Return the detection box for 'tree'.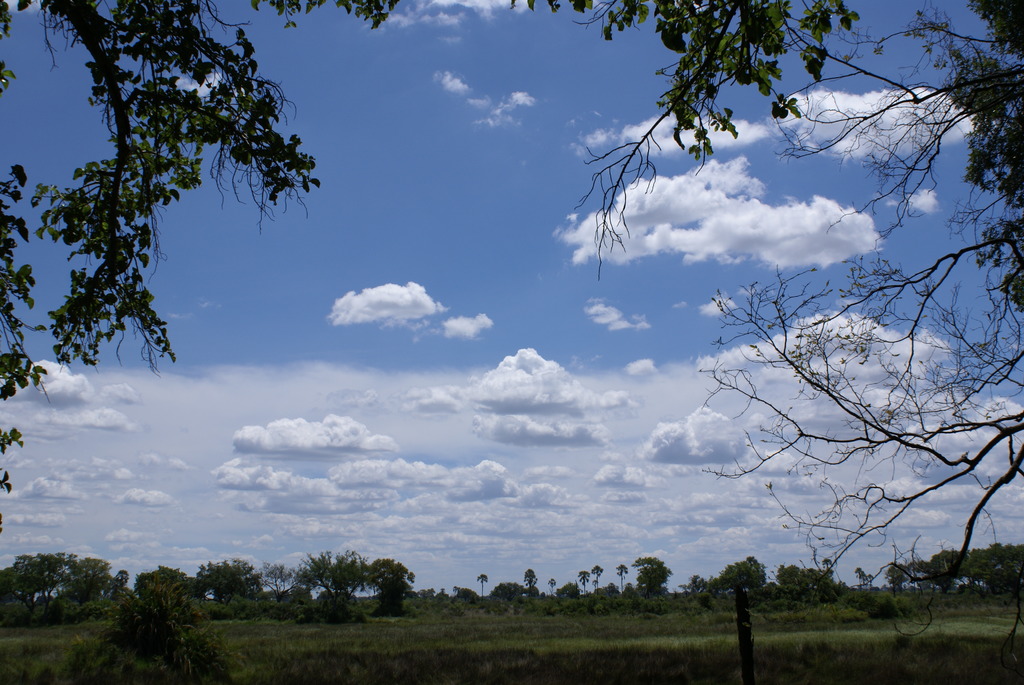
detection(712, 553, 775, 593).
